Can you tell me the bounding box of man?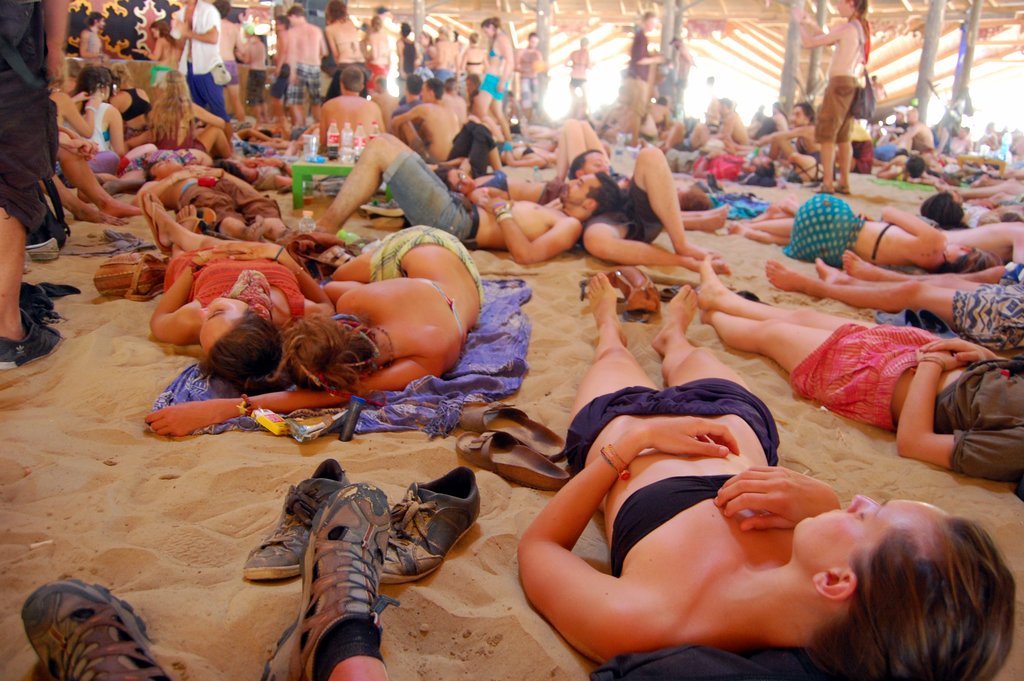
[705,75,717,100].
